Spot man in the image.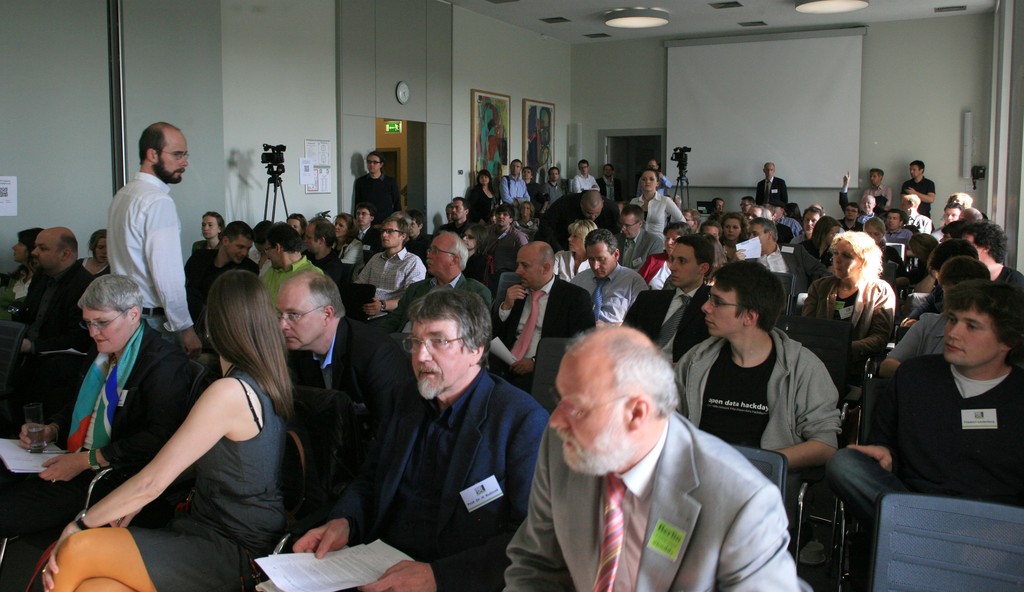
man found at [left=485, top=236, right=589, bottom=393].
